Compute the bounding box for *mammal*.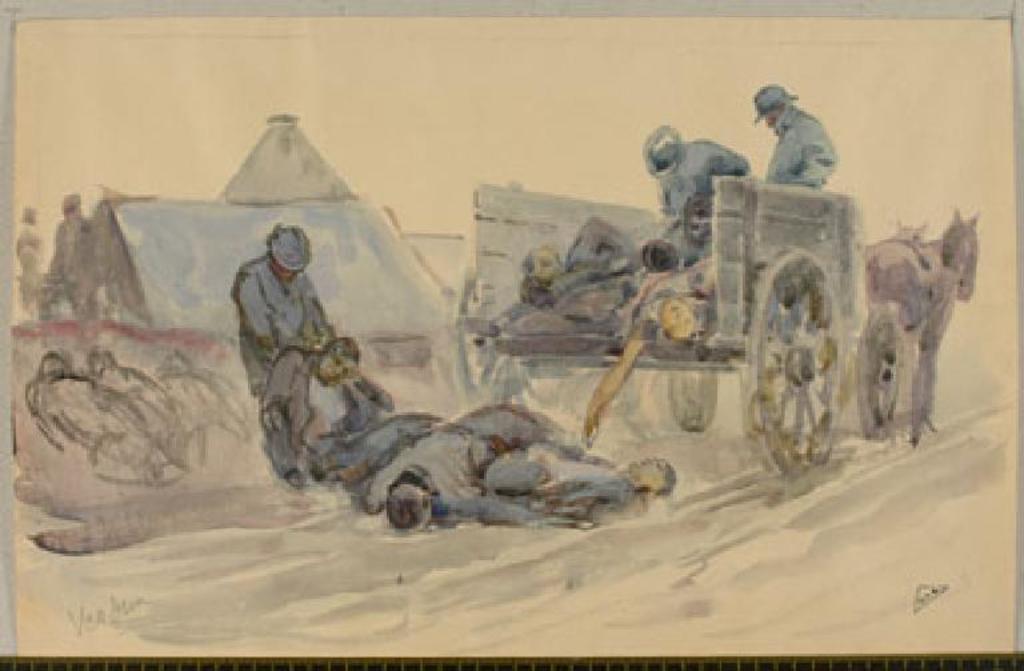
bbox=[15, 197, 44, 307].
